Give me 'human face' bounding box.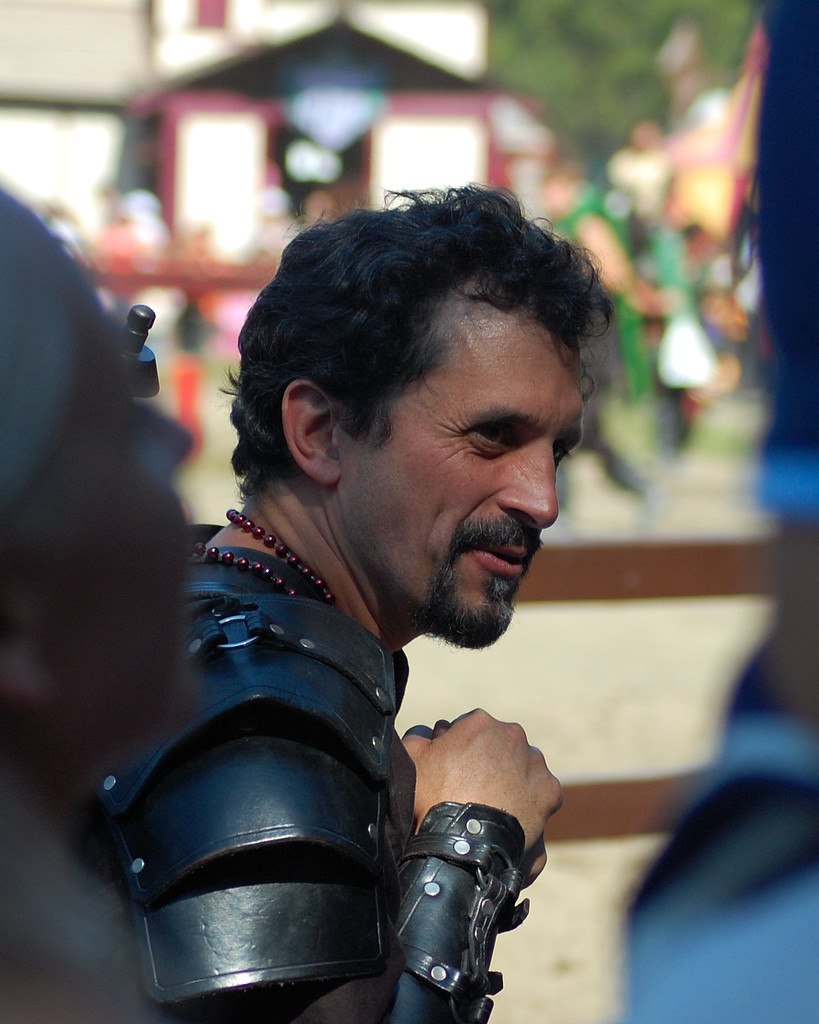
[left=363, top=306, right=582, bottom=650].
